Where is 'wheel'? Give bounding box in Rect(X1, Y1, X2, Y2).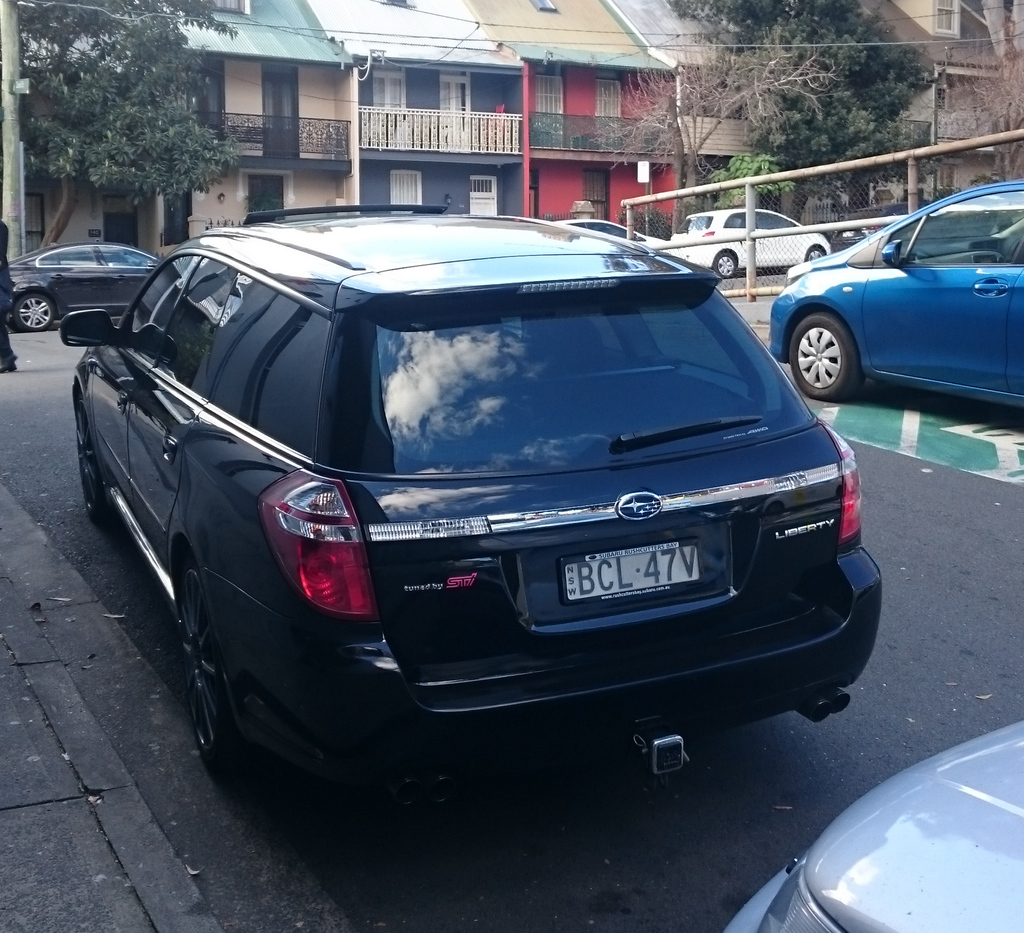
Rect(709, 249, 737, 276).
